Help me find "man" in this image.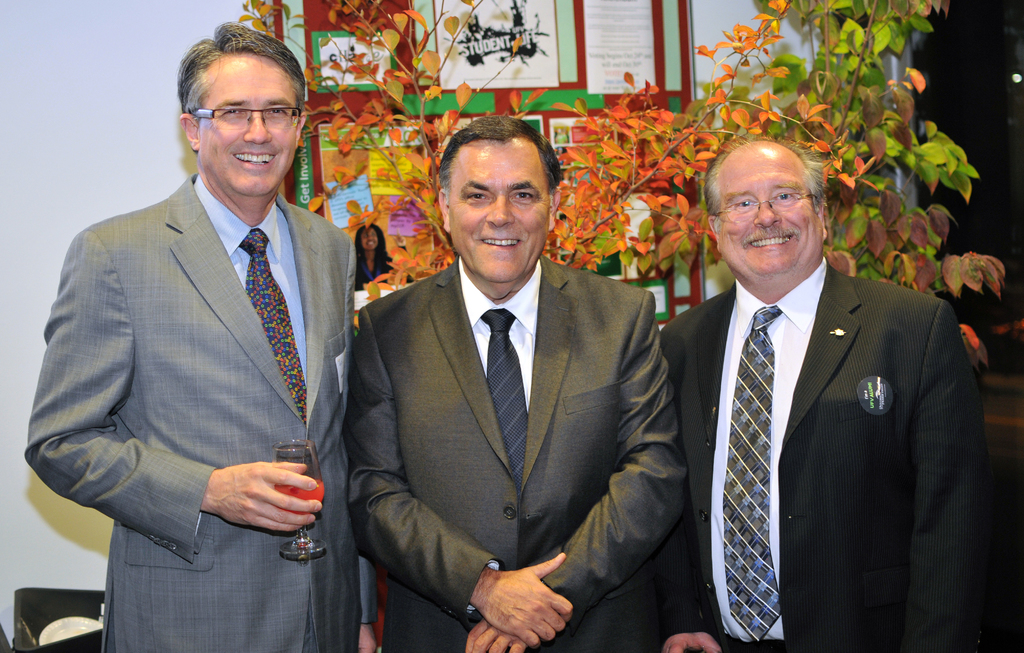
Found it: locate(28, 23, 362, 652).
